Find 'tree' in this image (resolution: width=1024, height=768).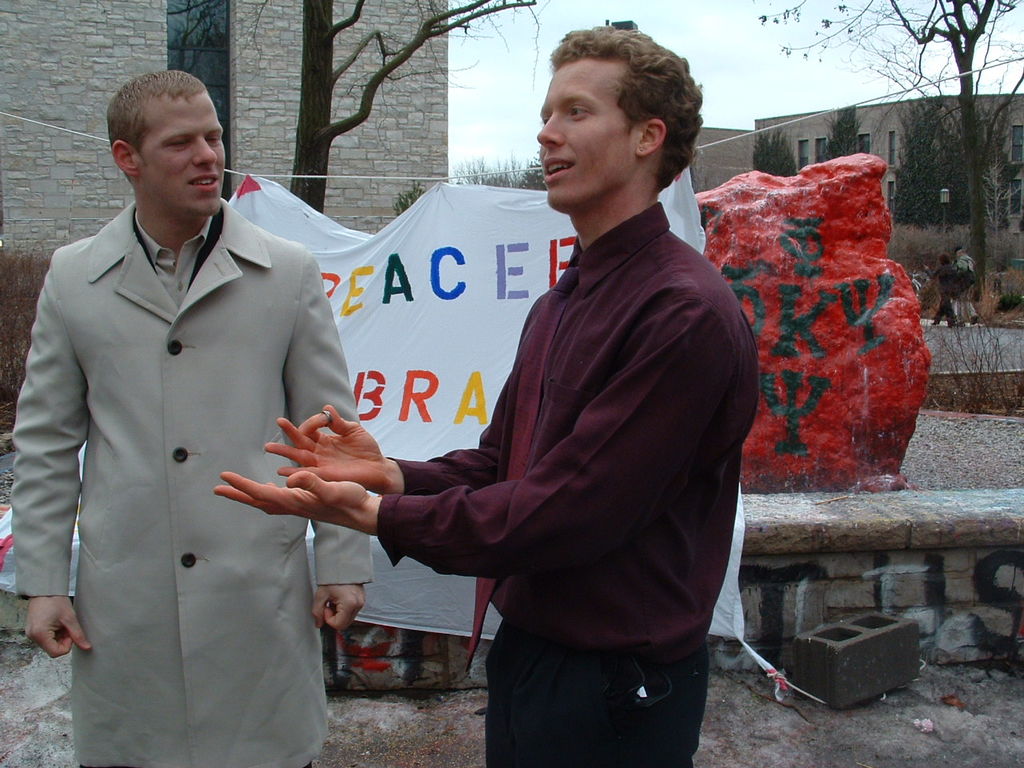
box(222, 0, 550, 215).
